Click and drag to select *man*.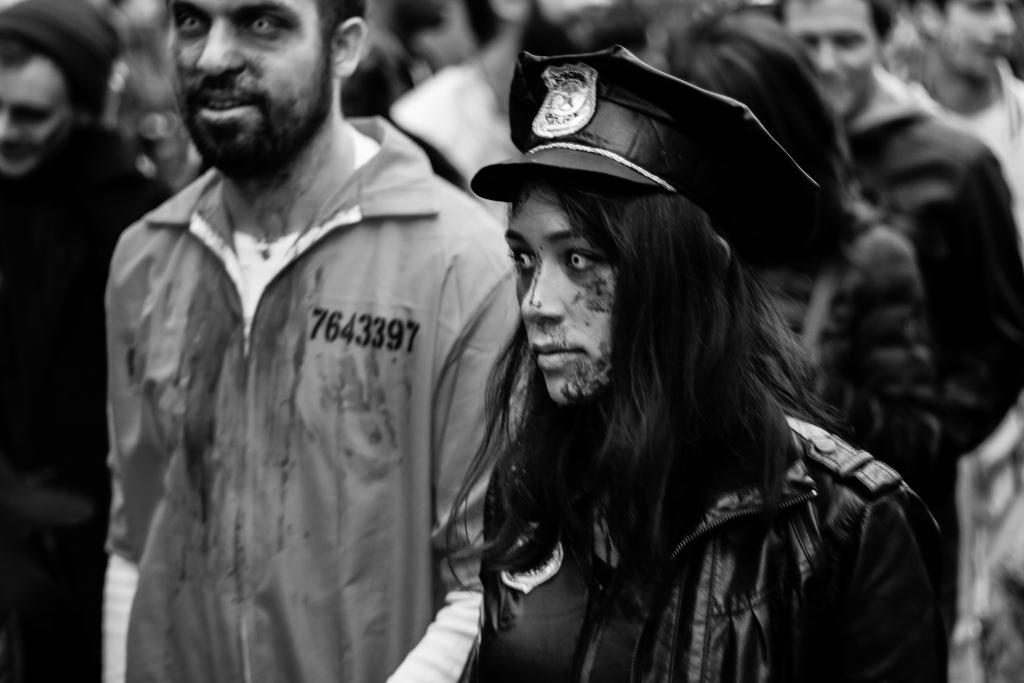
Selection: <box>775,0,1023,467</box>.
